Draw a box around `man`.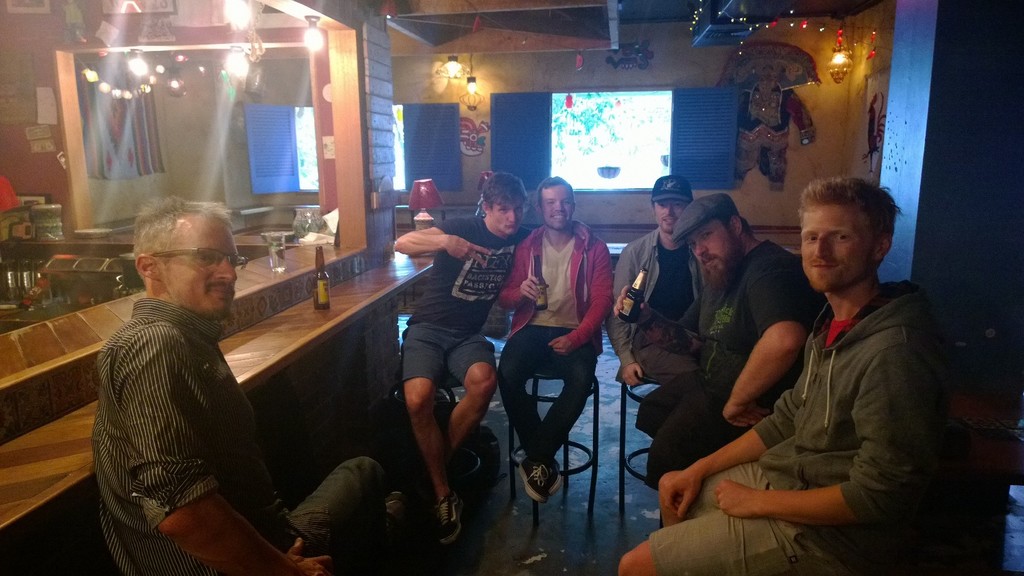
box=[618, 171, 951, 575].
